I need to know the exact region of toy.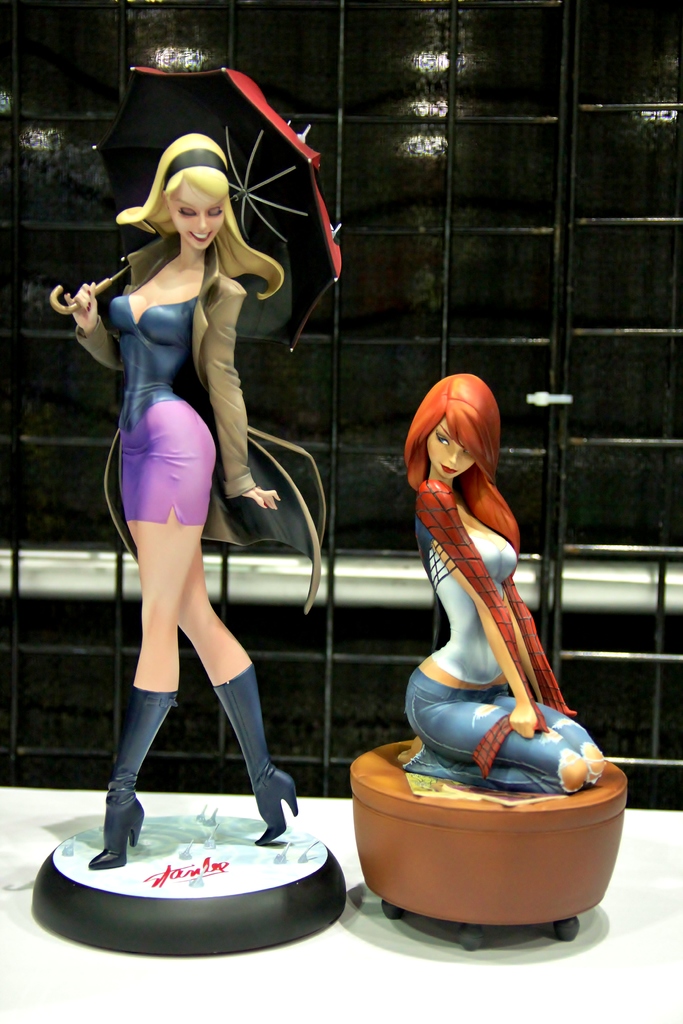
Region: {"left": 30, "top": 62, "right": 347, "bottom": 960}.
